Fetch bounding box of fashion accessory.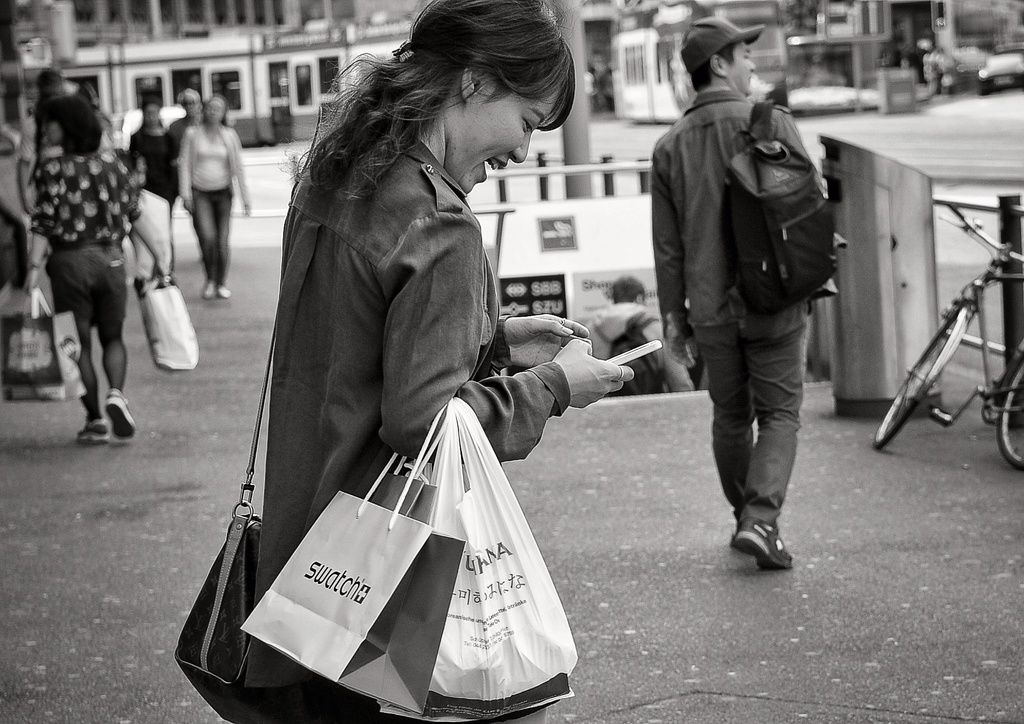
Bbox: 74, 417, 109, 447.
